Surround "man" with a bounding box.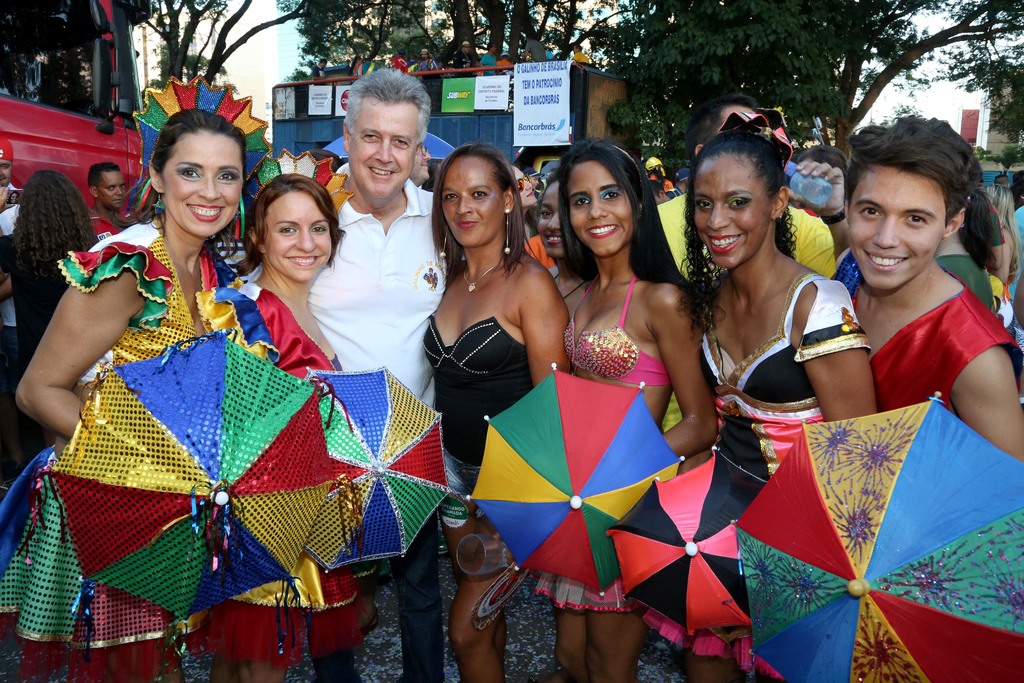
box(648, 94, 836, 286).
